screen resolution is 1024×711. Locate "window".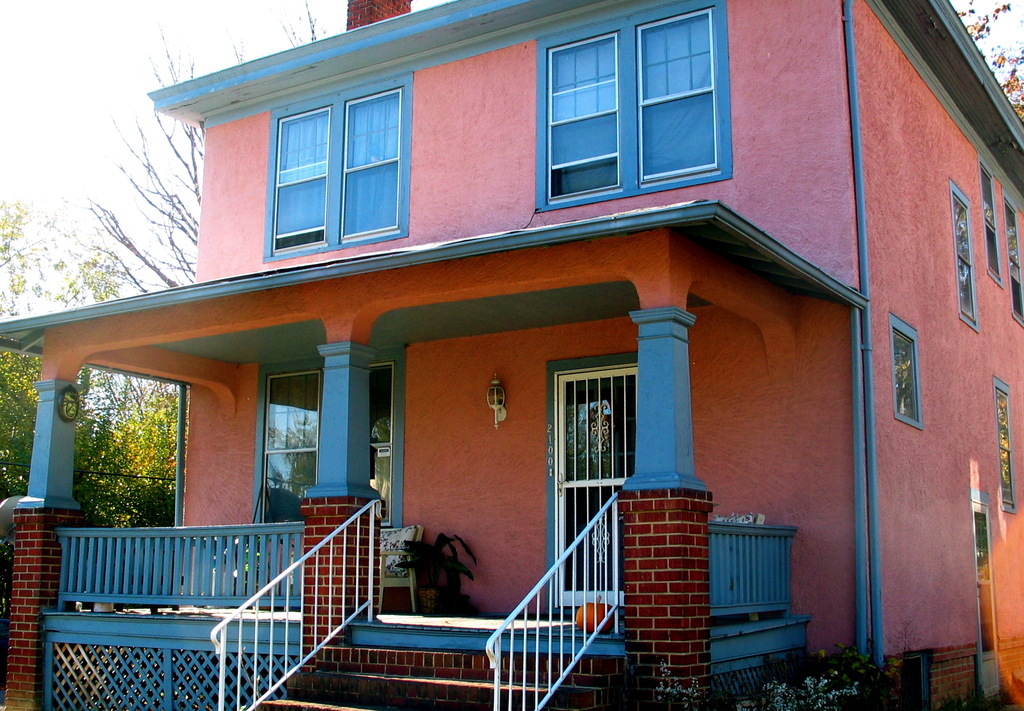
[890, 311, 923, 431].
